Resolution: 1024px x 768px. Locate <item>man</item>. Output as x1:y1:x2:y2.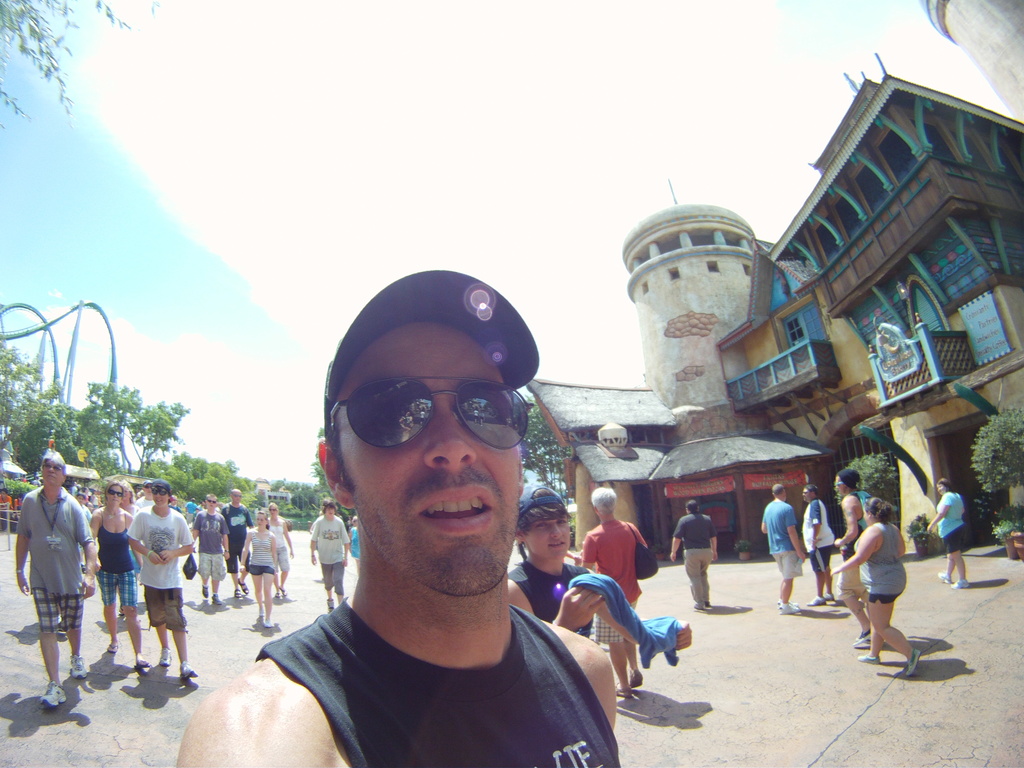
576:483:654:700.
